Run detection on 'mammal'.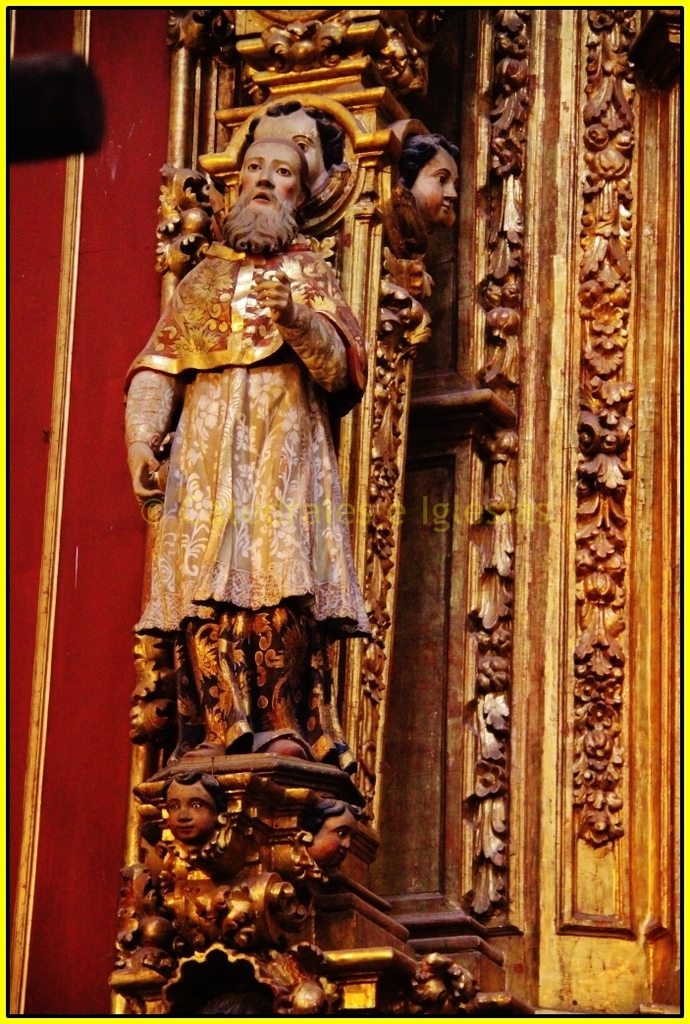
Result: x1=401, y1=130, x2=465, y2=230.
